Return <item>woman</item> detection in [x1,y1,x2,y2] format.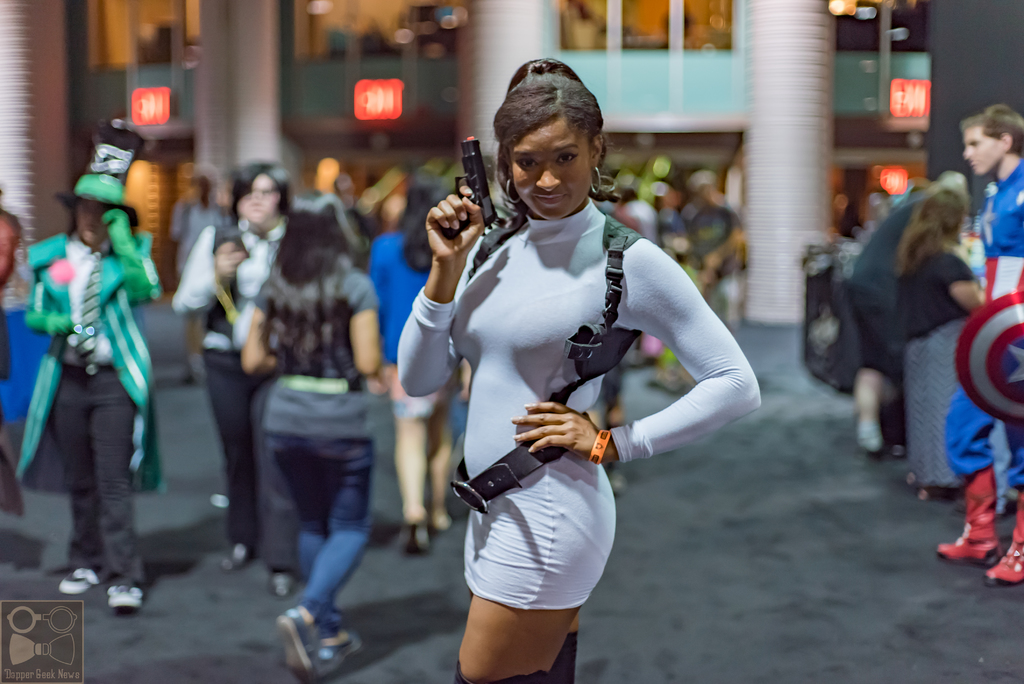
[886,185,995,516].
